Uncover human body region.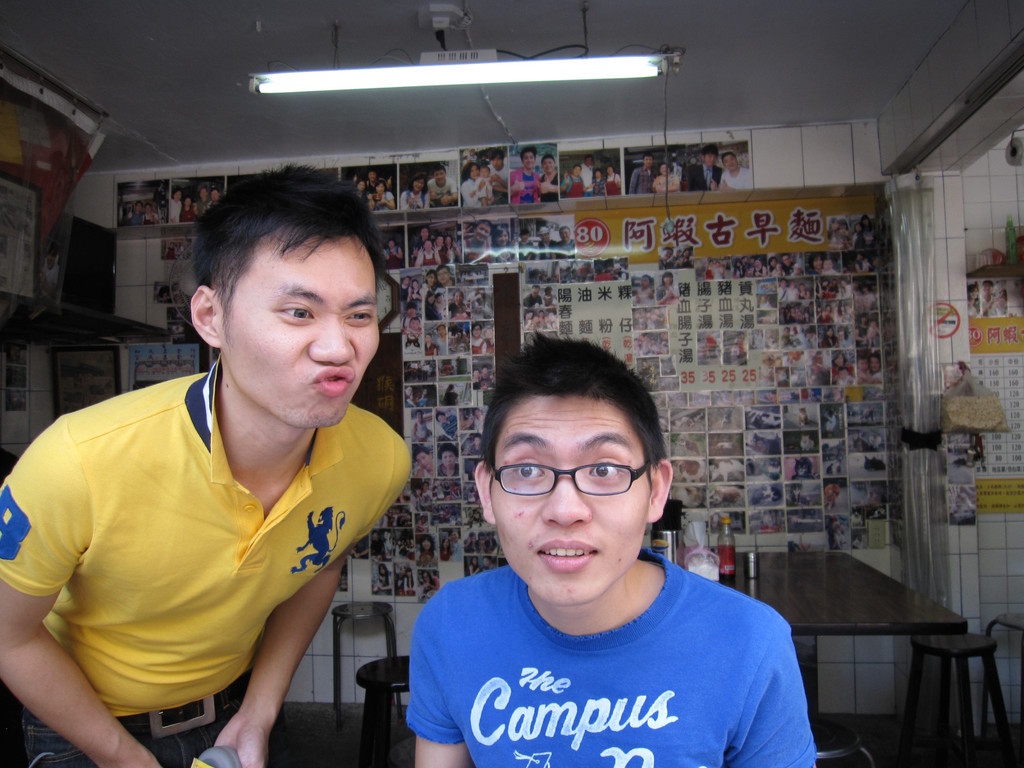
Uncovered: {"left": 465, "top": 221, "right": 491, "bottom": 264}.
